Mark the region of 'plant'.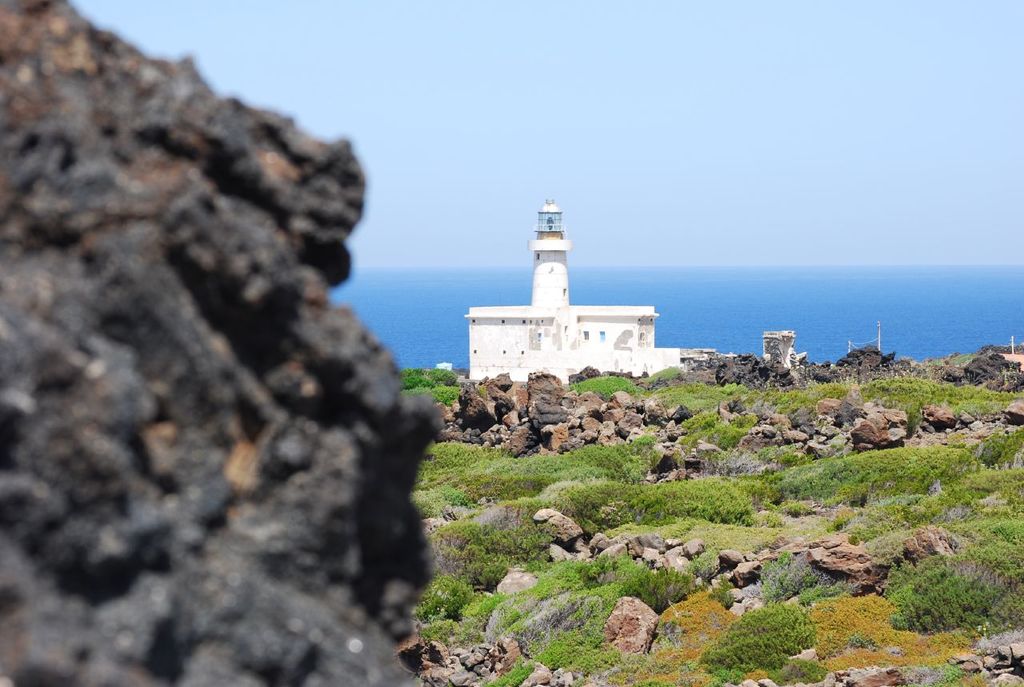
Region: (left=620, top=473, right=753, bottom=522).
